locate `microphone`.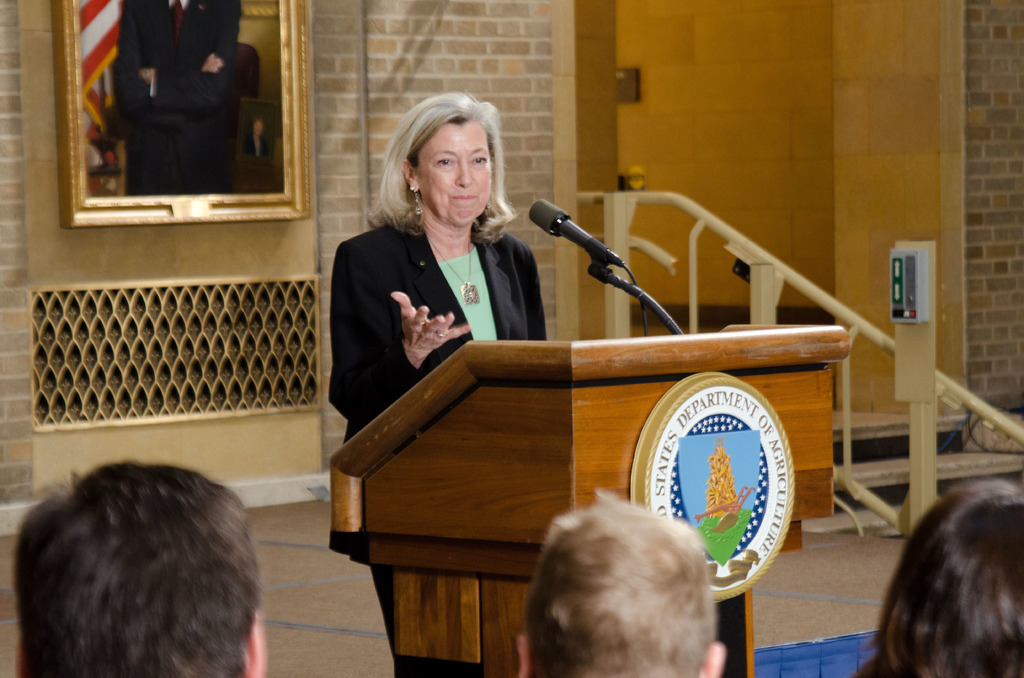
Bounding box: locate(526, 193, 635, 291).
